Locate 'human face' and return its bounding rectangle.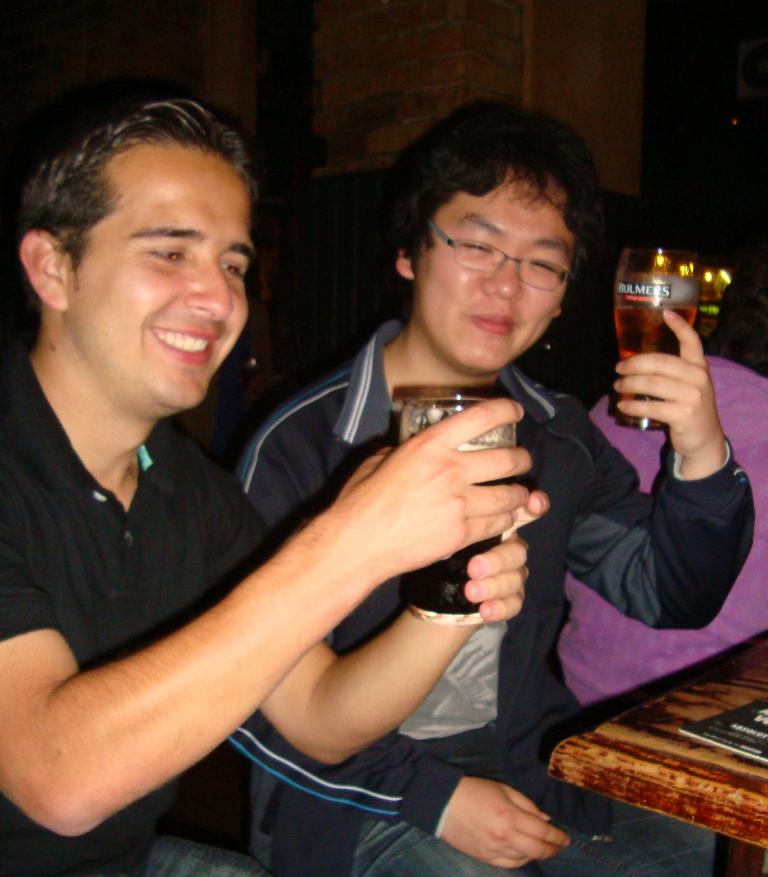
{"x1": 411, "y1": 156, "x2": 577, "y2": 377}.
